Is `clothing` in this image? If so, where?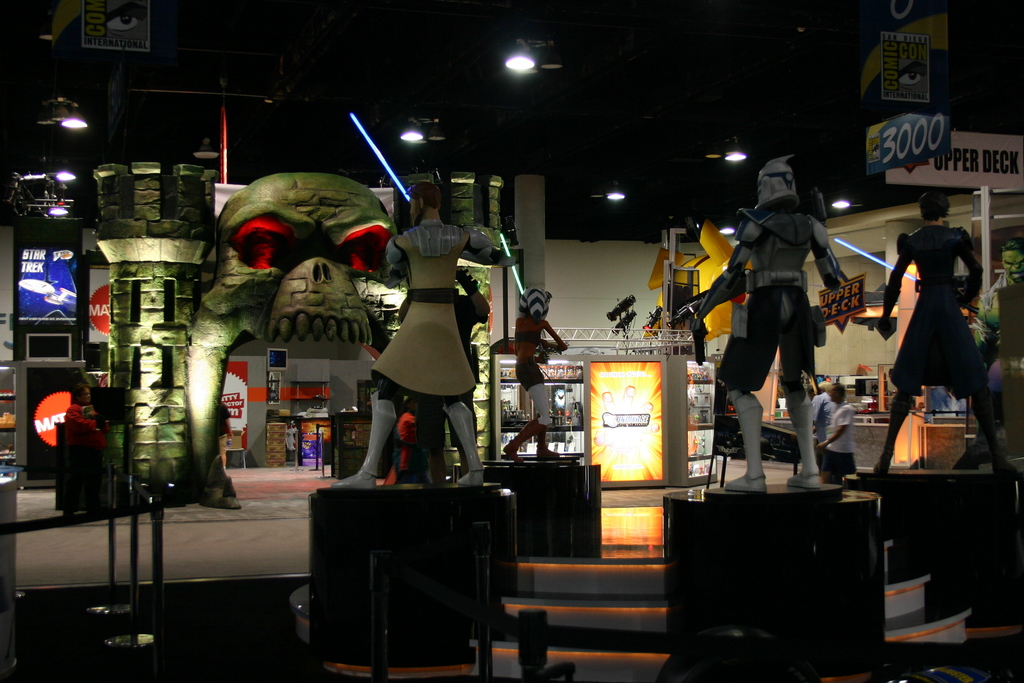
Yes, at 886:220:998:401.
